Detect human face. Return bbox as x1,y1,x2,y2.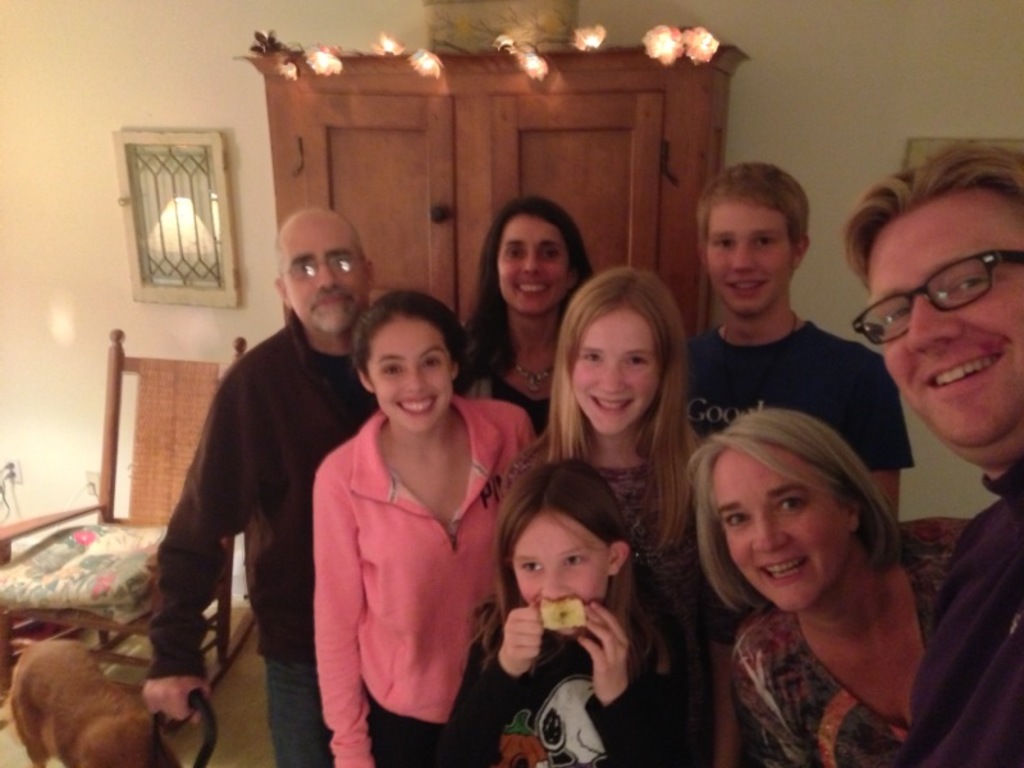
707,193,792,312.
